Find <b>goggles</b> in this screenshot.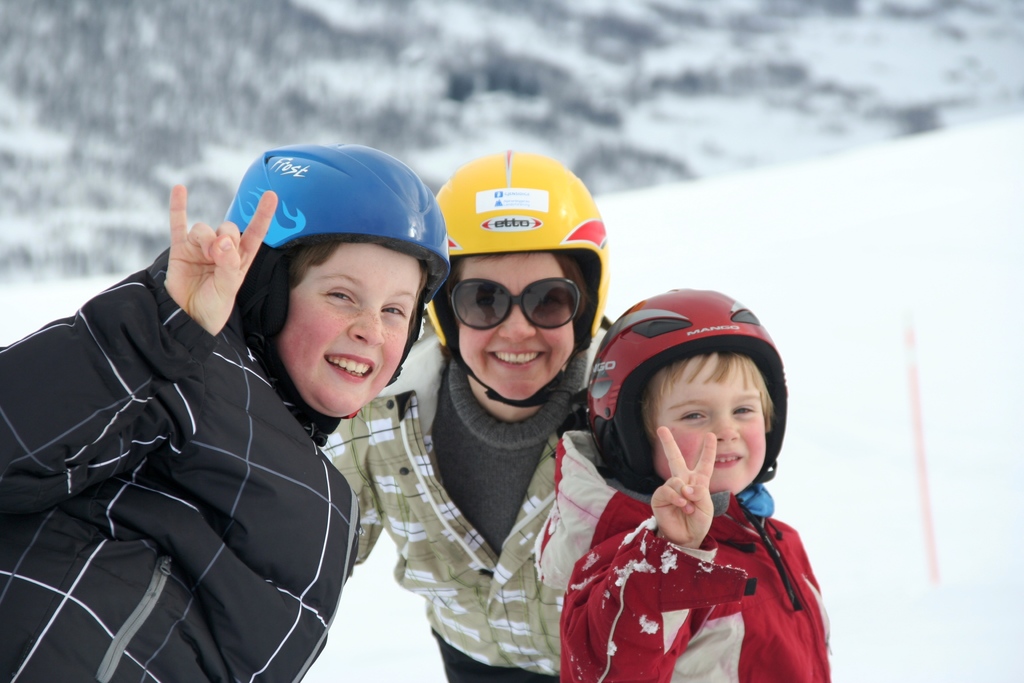
The bounding box for <b>goggles</b> is [441, 272, 592, 340].
